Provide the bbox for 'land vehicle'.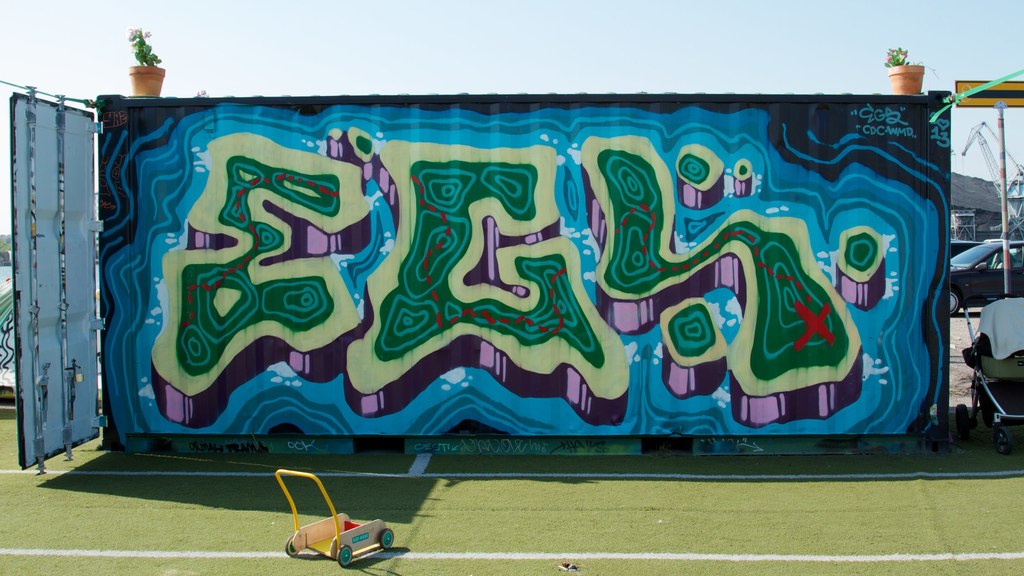
(x1=947, y1=238, x2=1023, y2=318).
